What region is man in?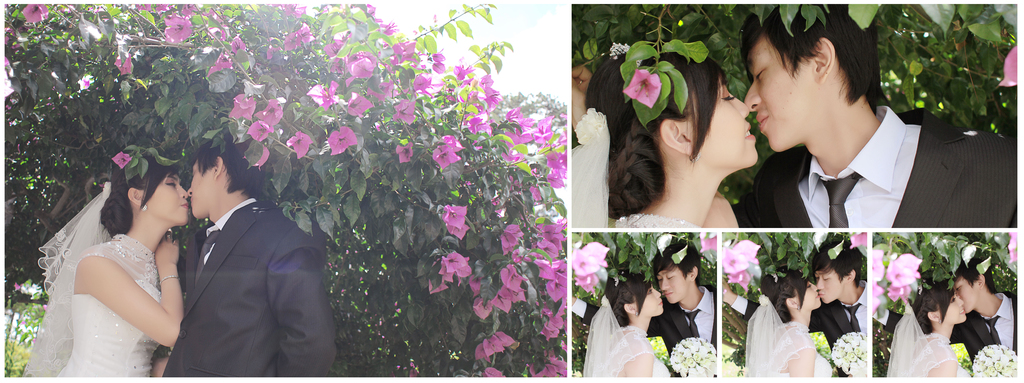
Rect(877, 256, 1018, 368).
